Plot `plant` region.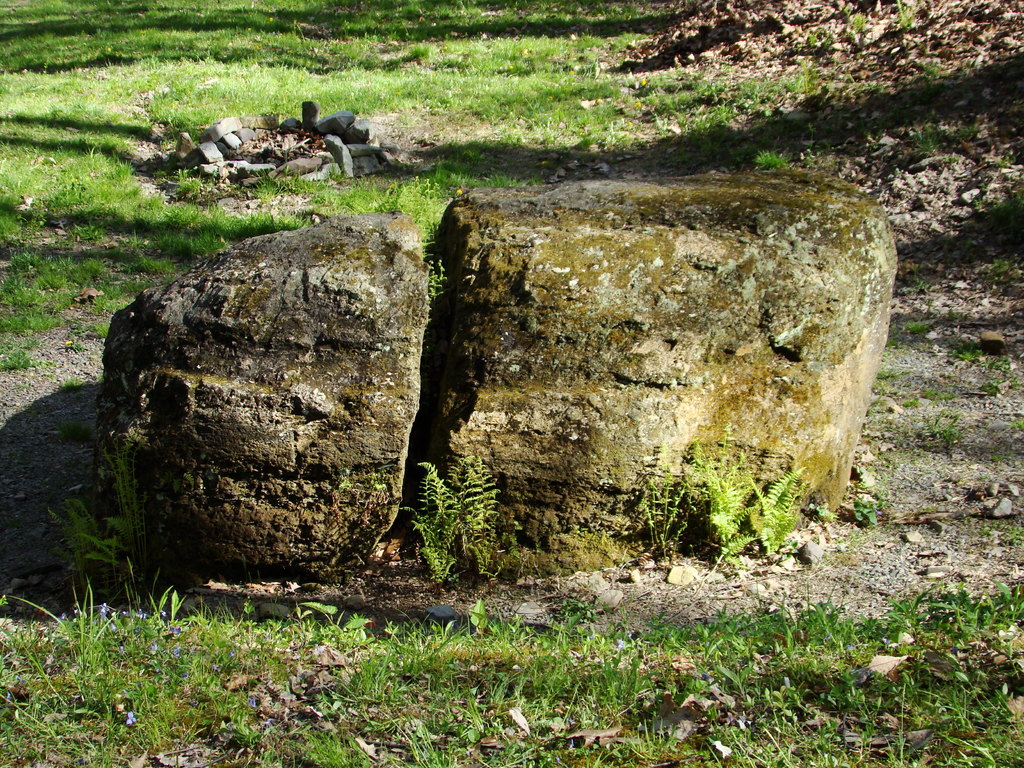
Plotted at {"x1": 403, "y1": 447, "x2": 489, "y2": 591}.
